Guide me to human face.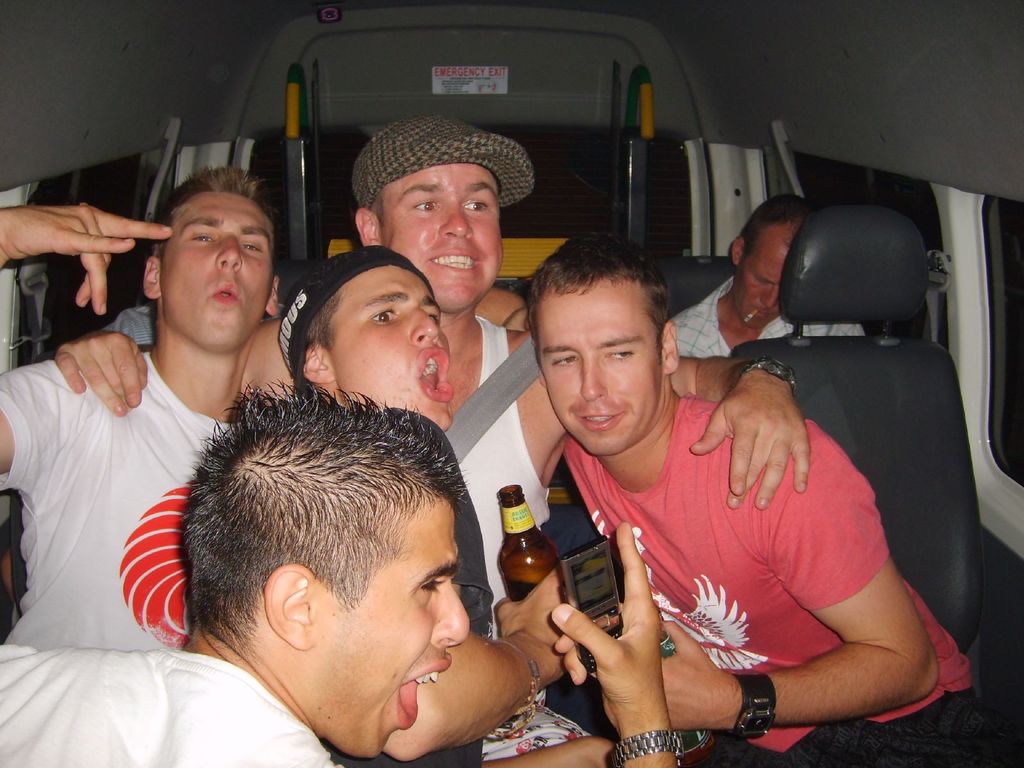
Guidance: left=162, top=191, right=273, bottom=340.
